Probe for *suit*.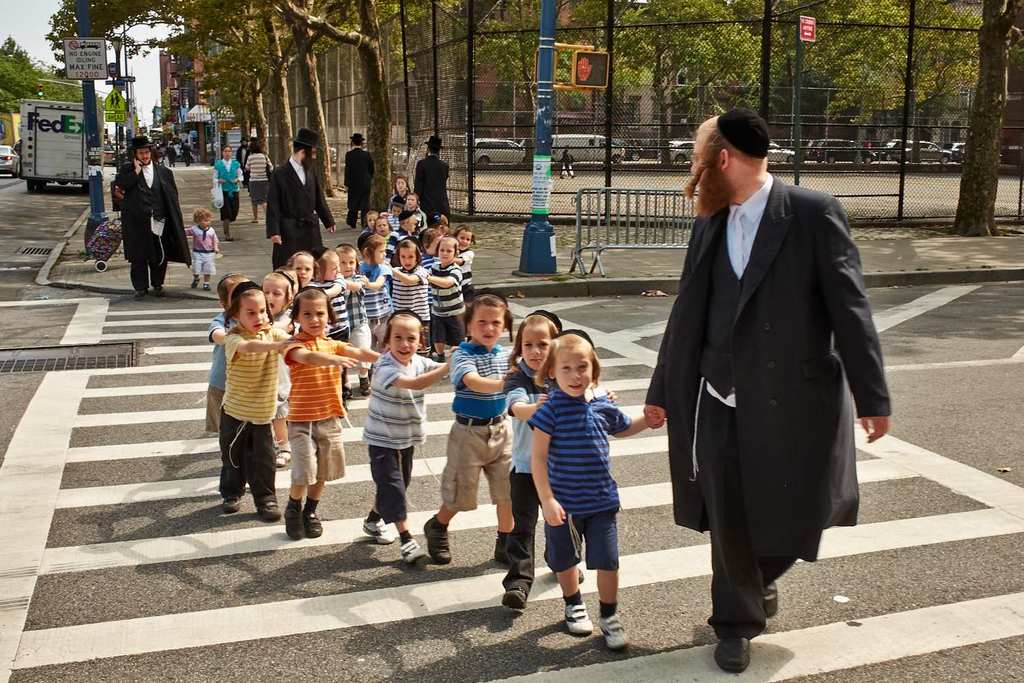
Probe result: select_region(345, 148, 377, 226).
